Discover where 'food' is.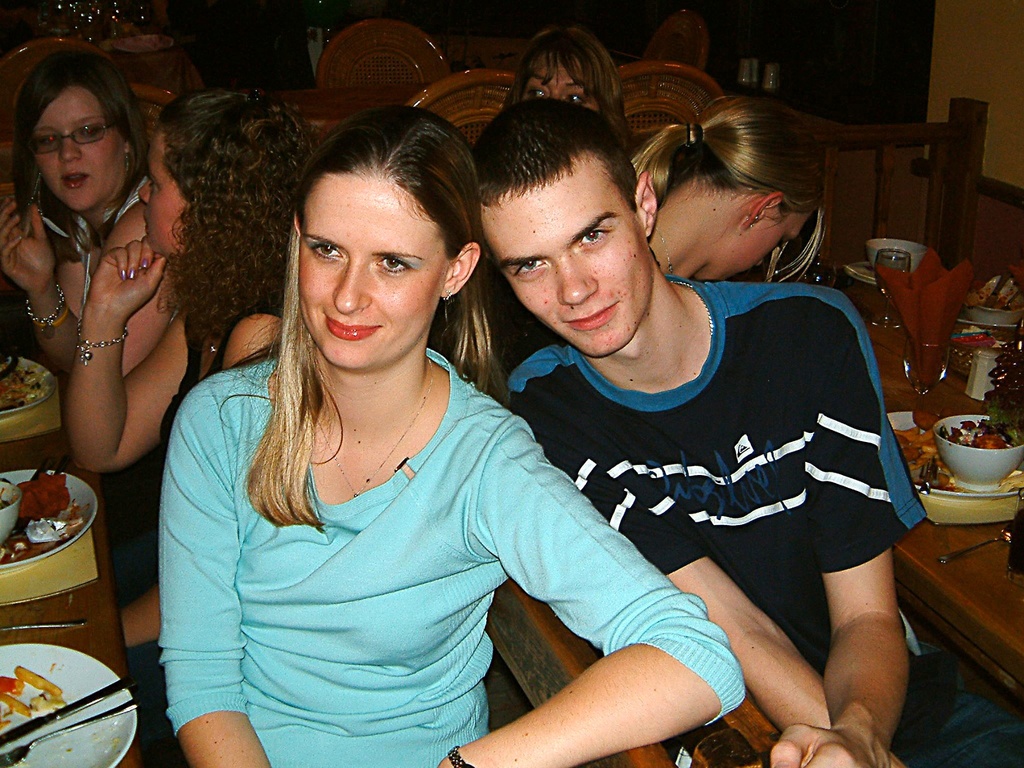
Discovered at x1=930, y1=406, x2=1016, y2=482.
